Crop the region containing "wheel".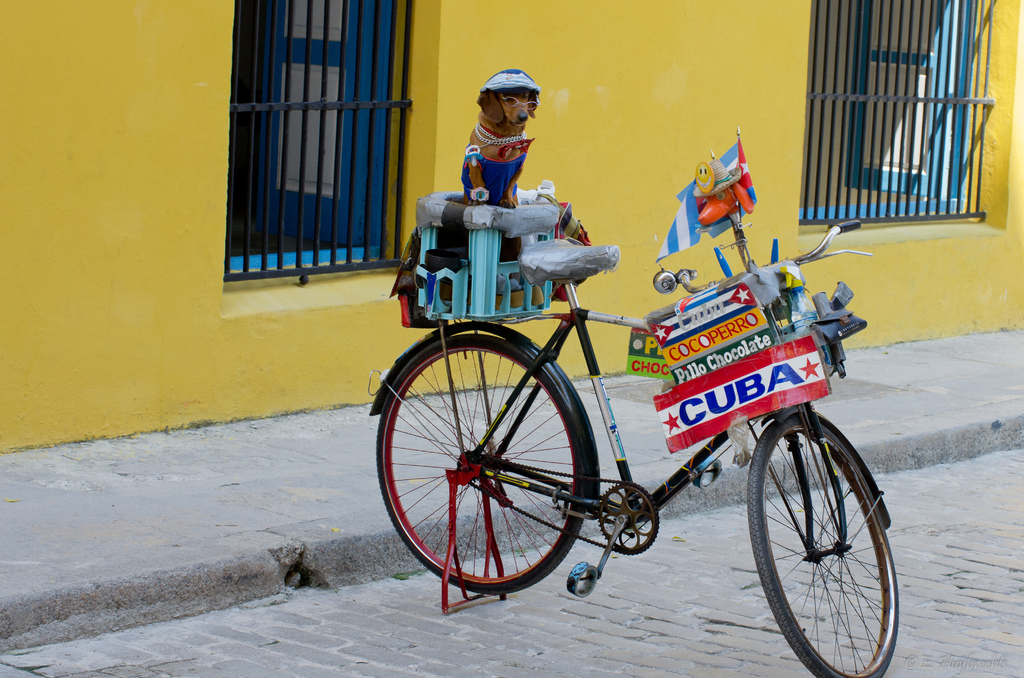
Crop region: (left=374, top=333, right=595, bottom=601).
